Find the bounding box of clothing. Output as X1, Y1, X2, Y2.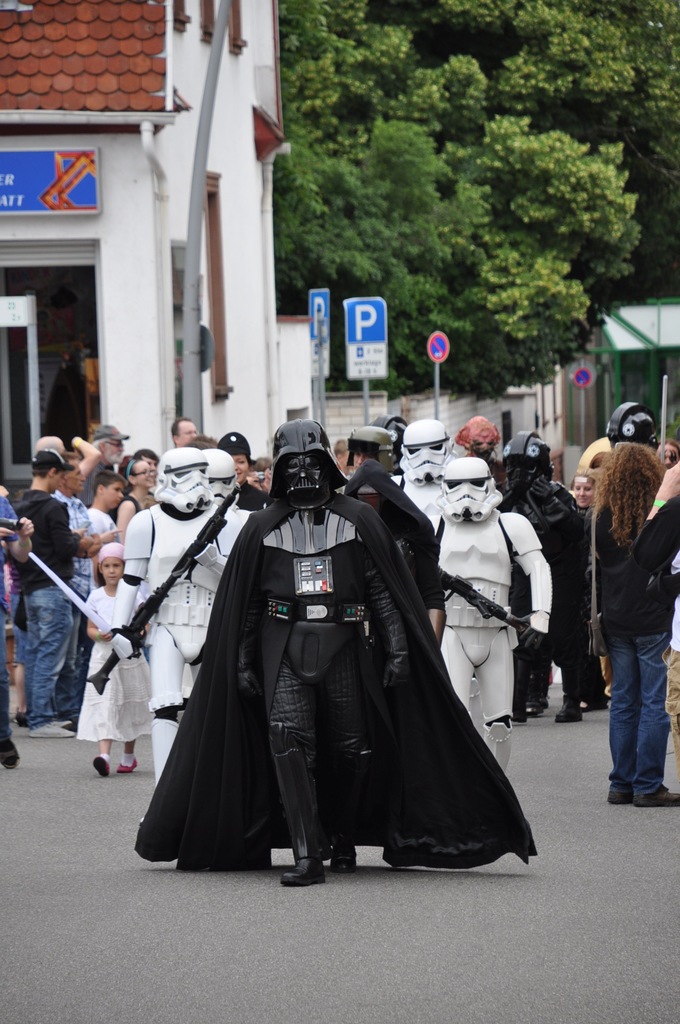
85, 505, 125, 556.
